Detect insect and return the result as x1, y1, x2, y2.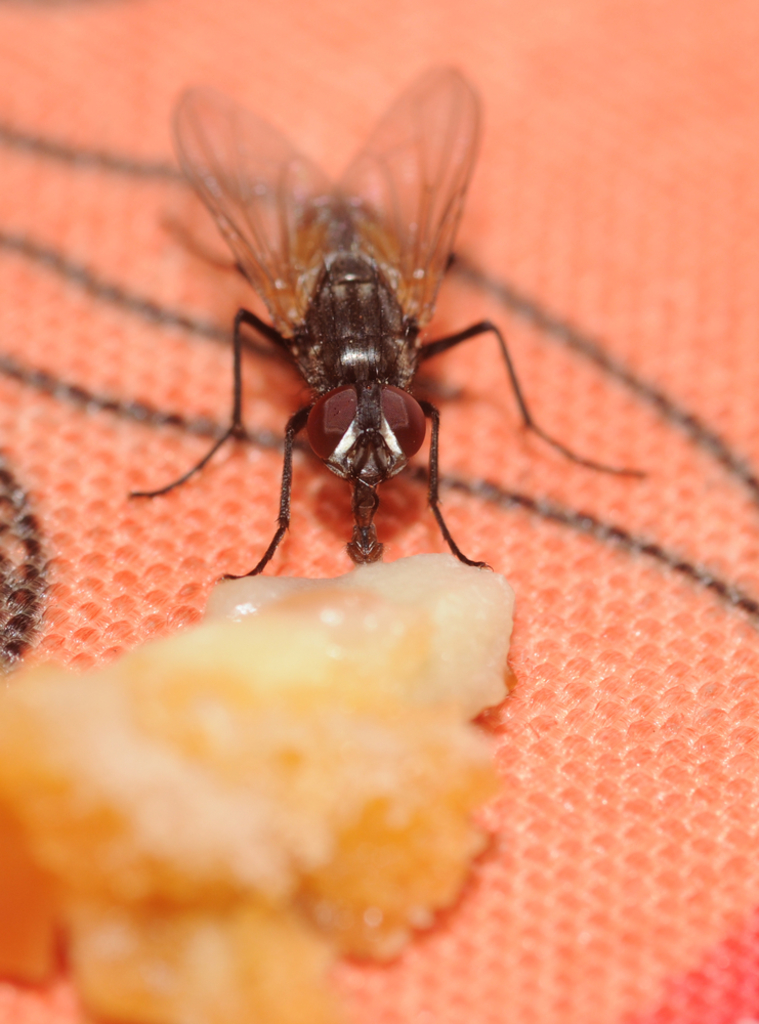
123, 65, 647, 583.
